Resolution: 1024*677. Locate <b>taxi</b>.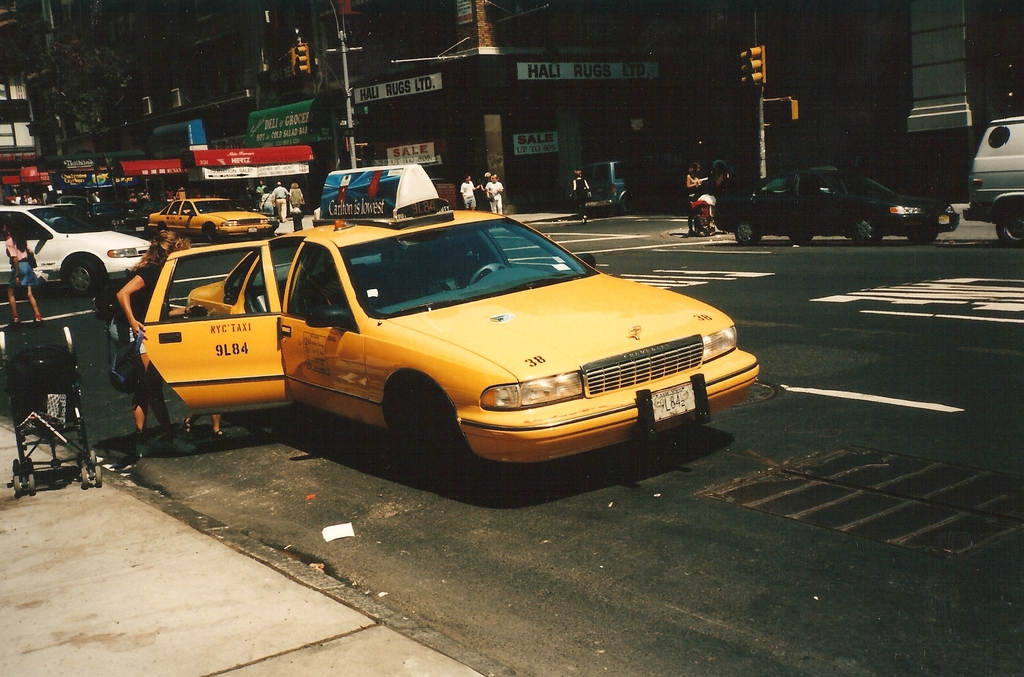
(147,191,278,245).
